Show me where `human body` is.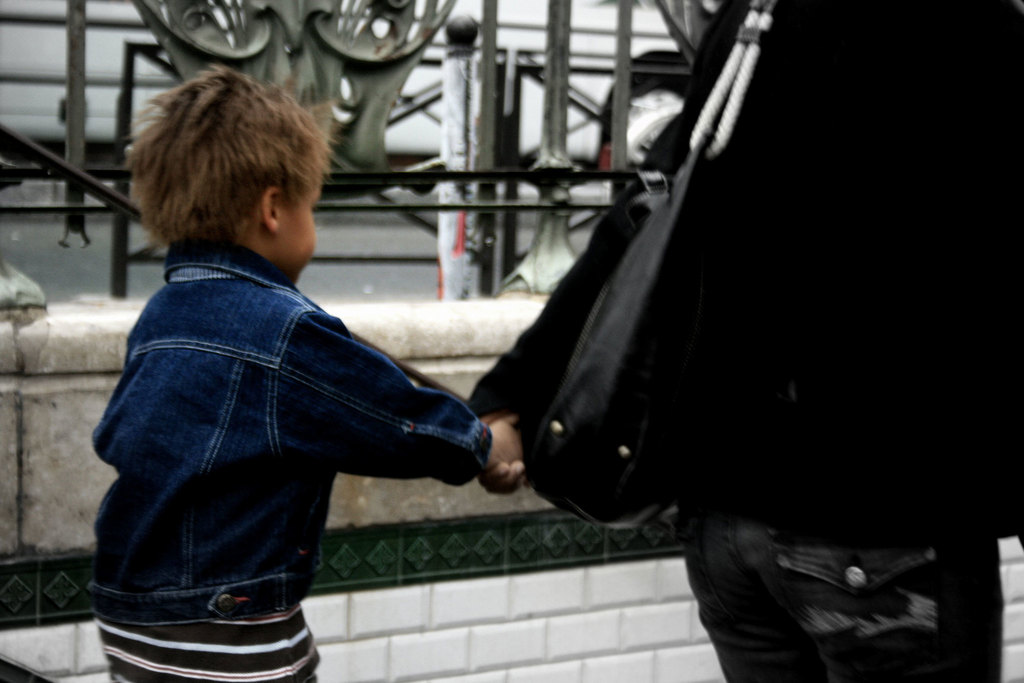
`human body` is at rect(468, 0, 1023, 682).
